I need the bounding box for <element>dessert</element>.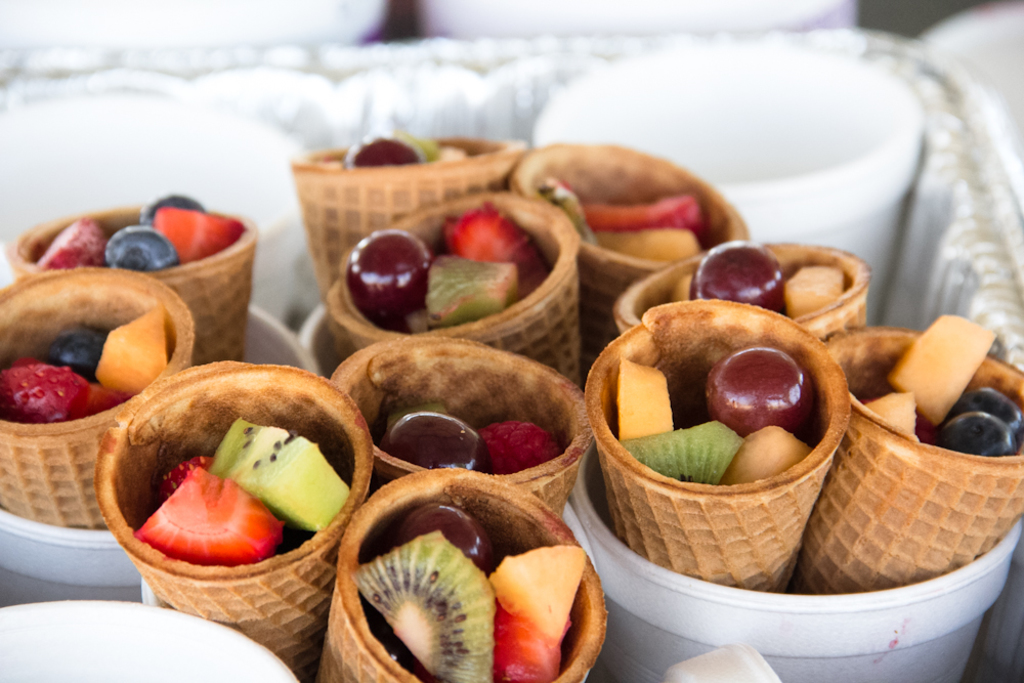
Here it is: [left=595, top=291, right=850, bottom=593].
